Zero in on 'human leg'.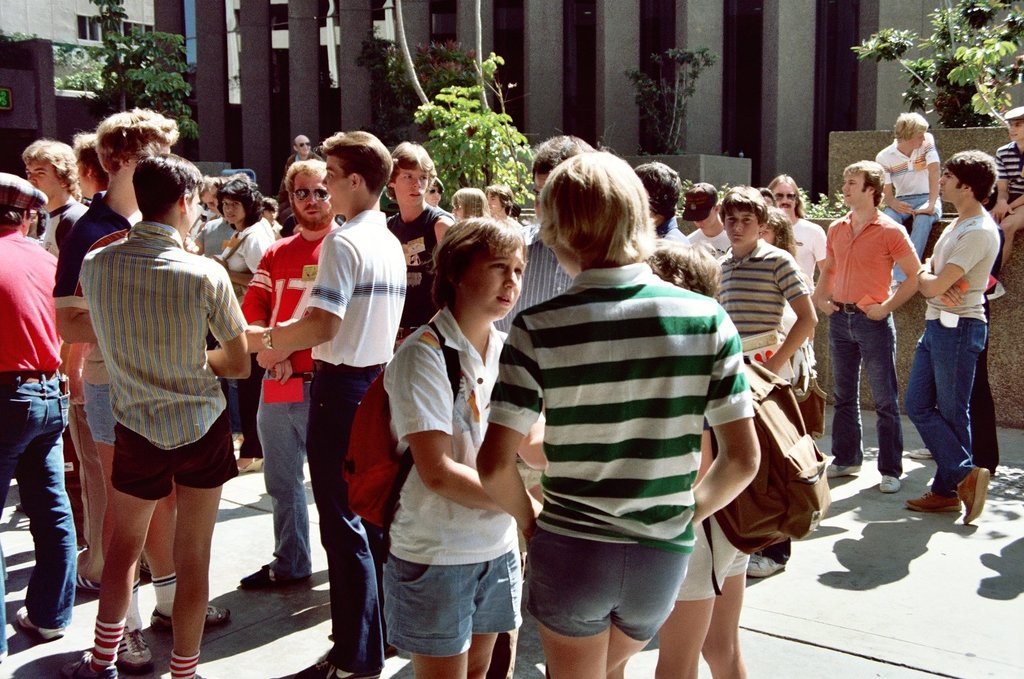
Zeroed in: [x1=709, y1=549, x2=744, y2=678].
